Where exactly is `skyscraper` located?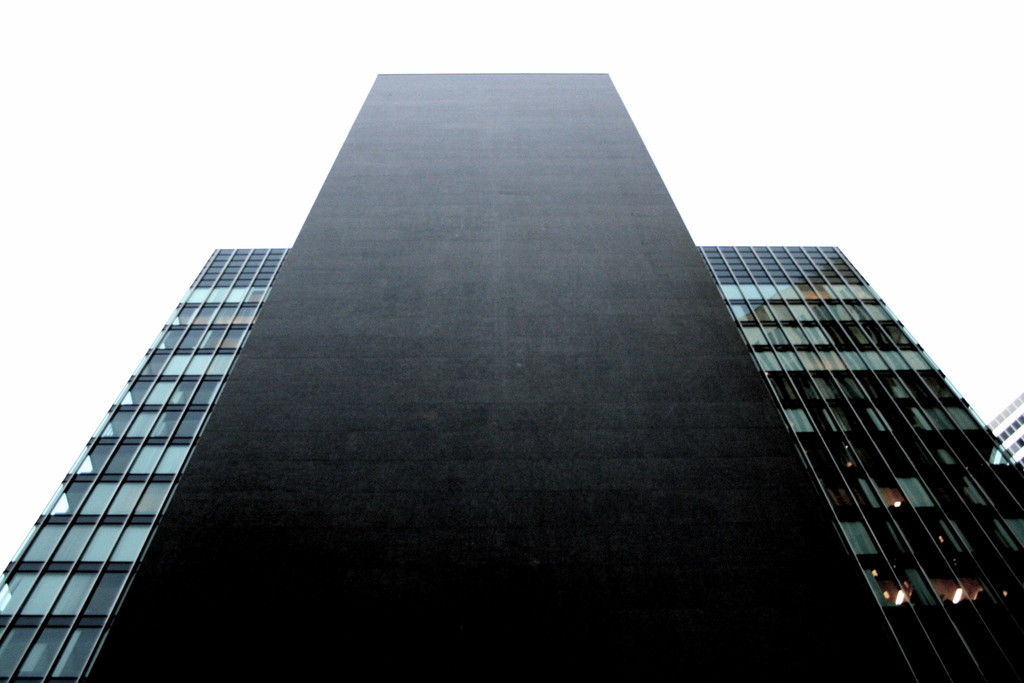
Its bounding box is Rect(0, 106, 1022, 682).
